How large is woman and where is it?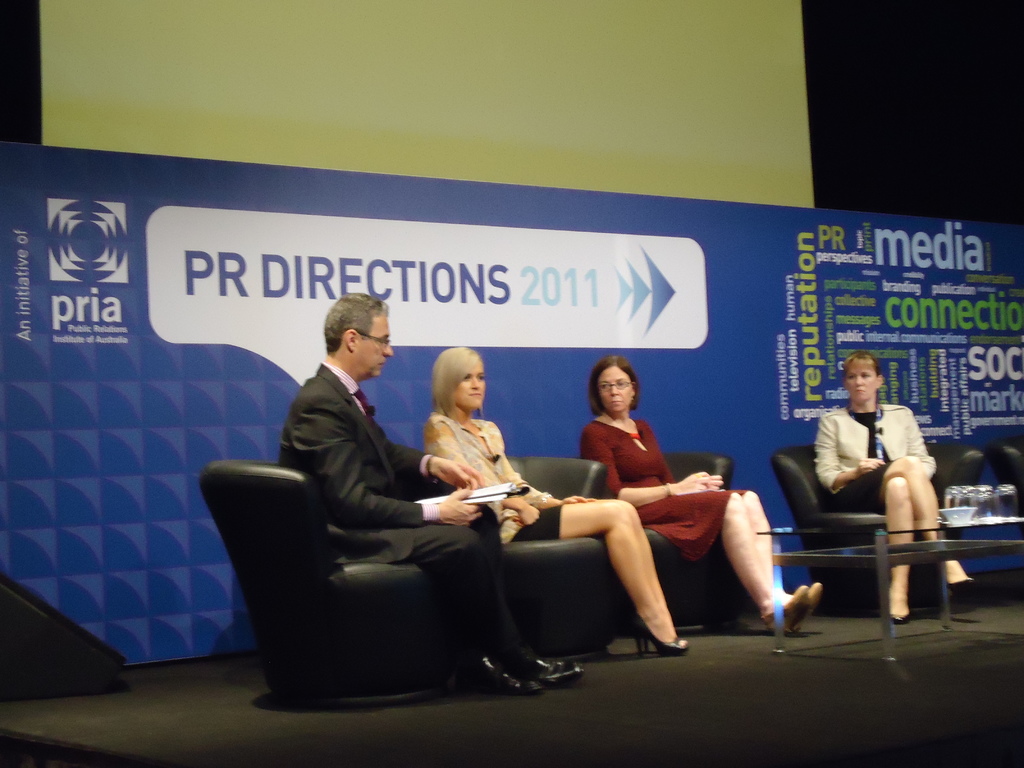
Bounding box: pyautogui.locateOnScreen(813, 348, 981, 627).
